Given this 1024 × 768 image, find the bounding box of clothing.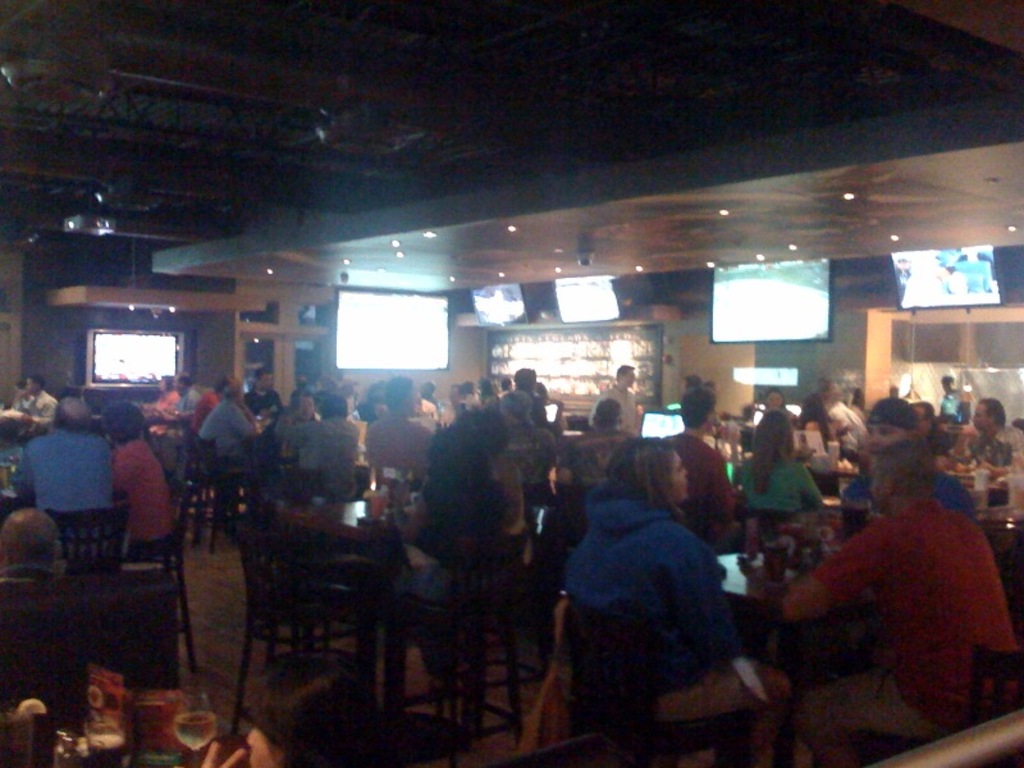
833, 397, 874, 456.
